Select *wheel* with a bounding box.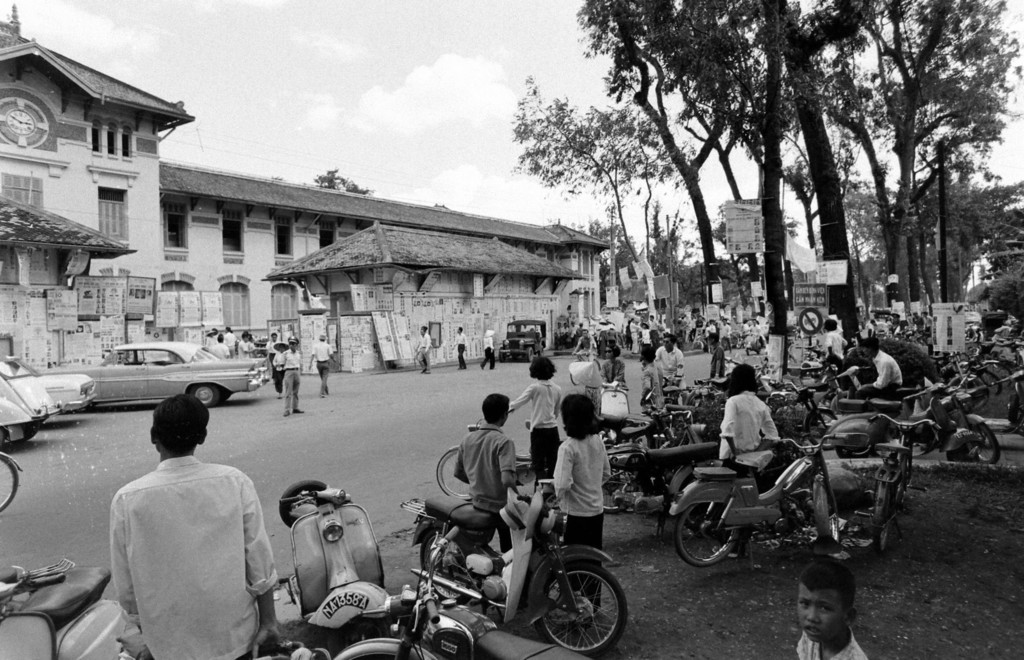
box=[866, 467, 899, 554].
